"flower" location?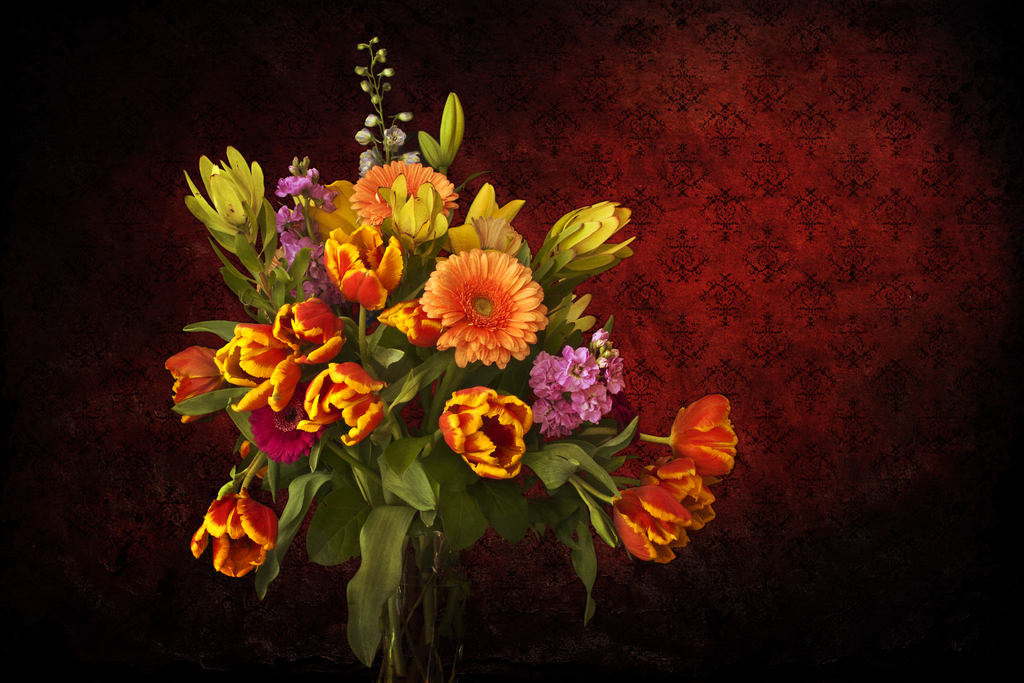
x1=426, y1=252, x2=543, y2=369
